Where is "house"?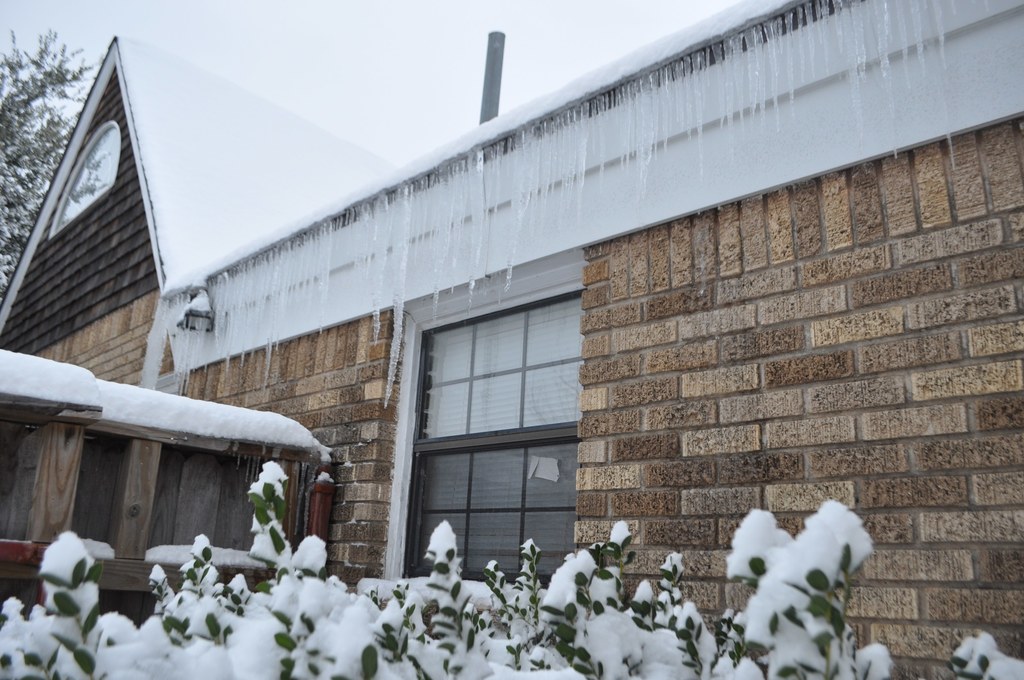
Rect(30, 18, 964, 666).
